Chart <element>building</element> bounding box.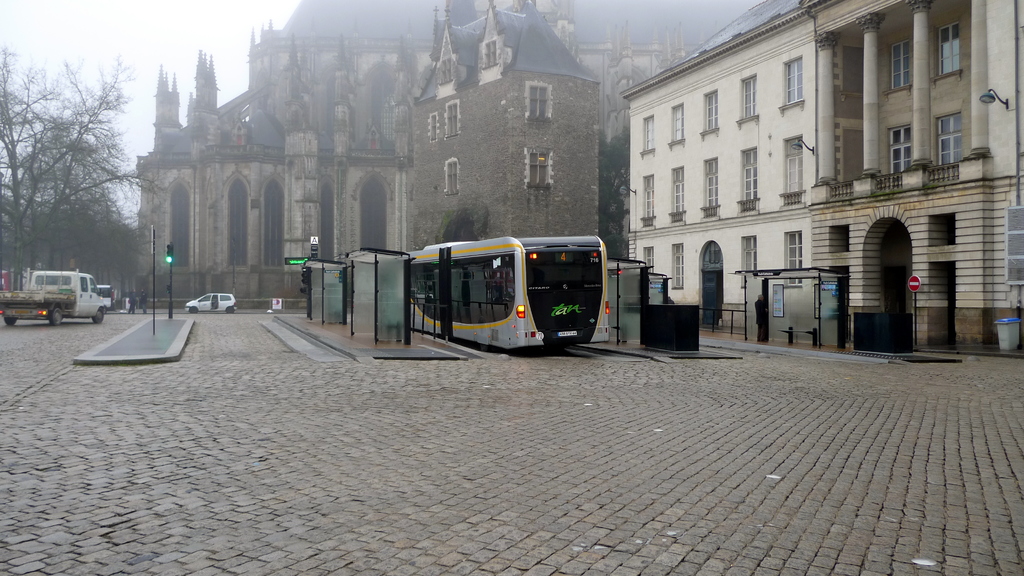
Charted: l=804, t=0, r=1023, b=347.
